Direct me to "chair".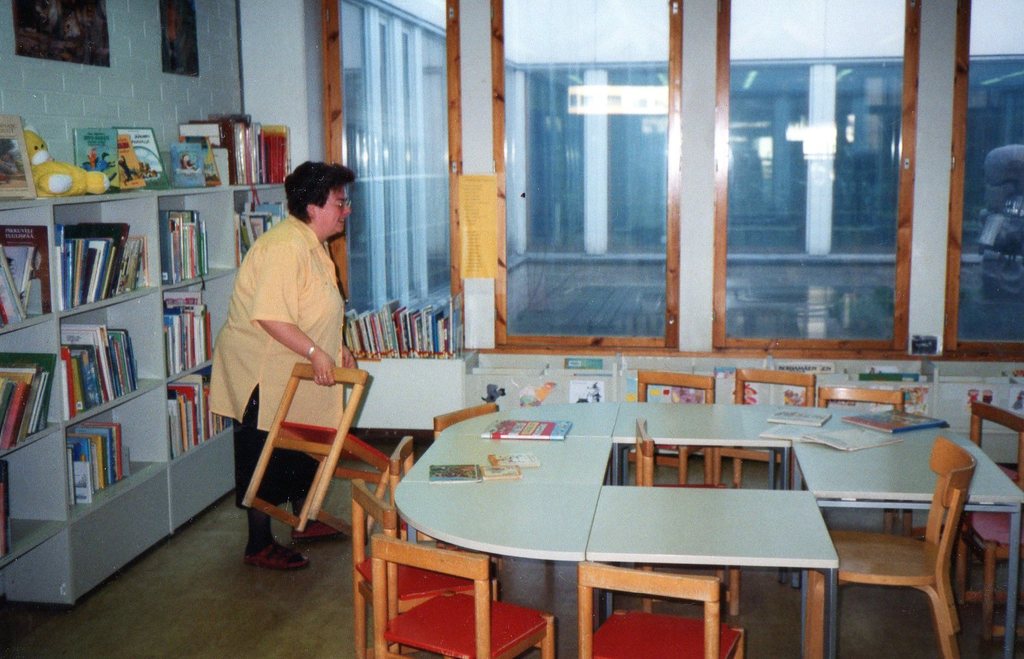
Direction: box(816, 379, 905, 536).
